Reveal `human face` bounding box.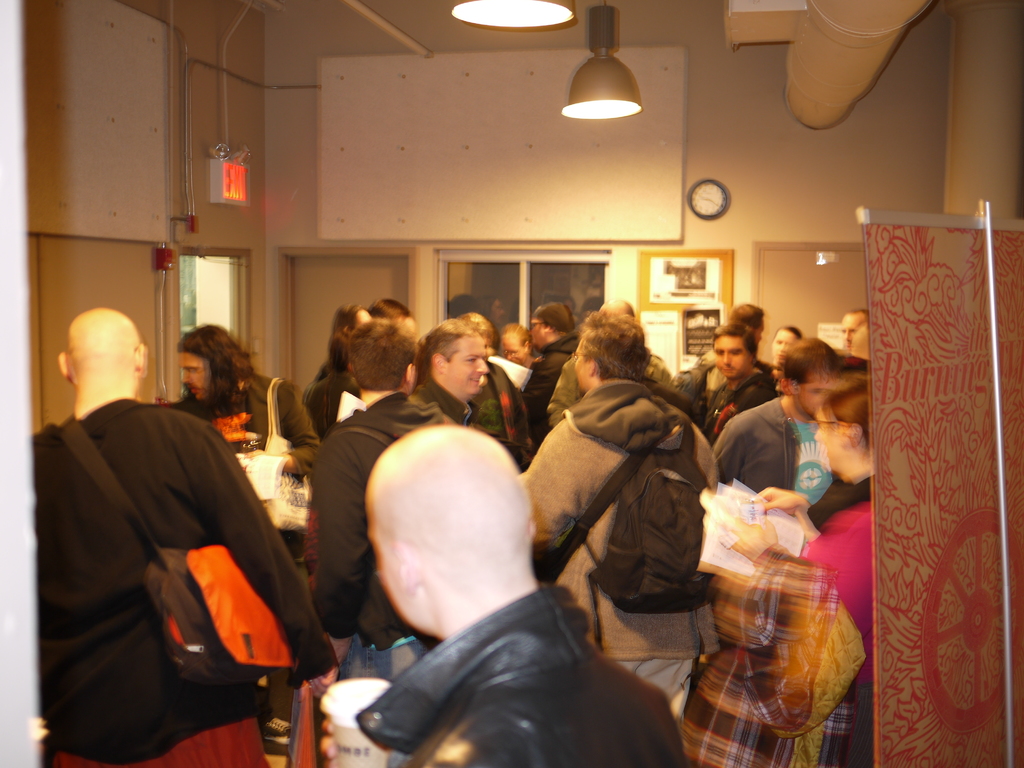
Revealed: 441/327/487/397.
